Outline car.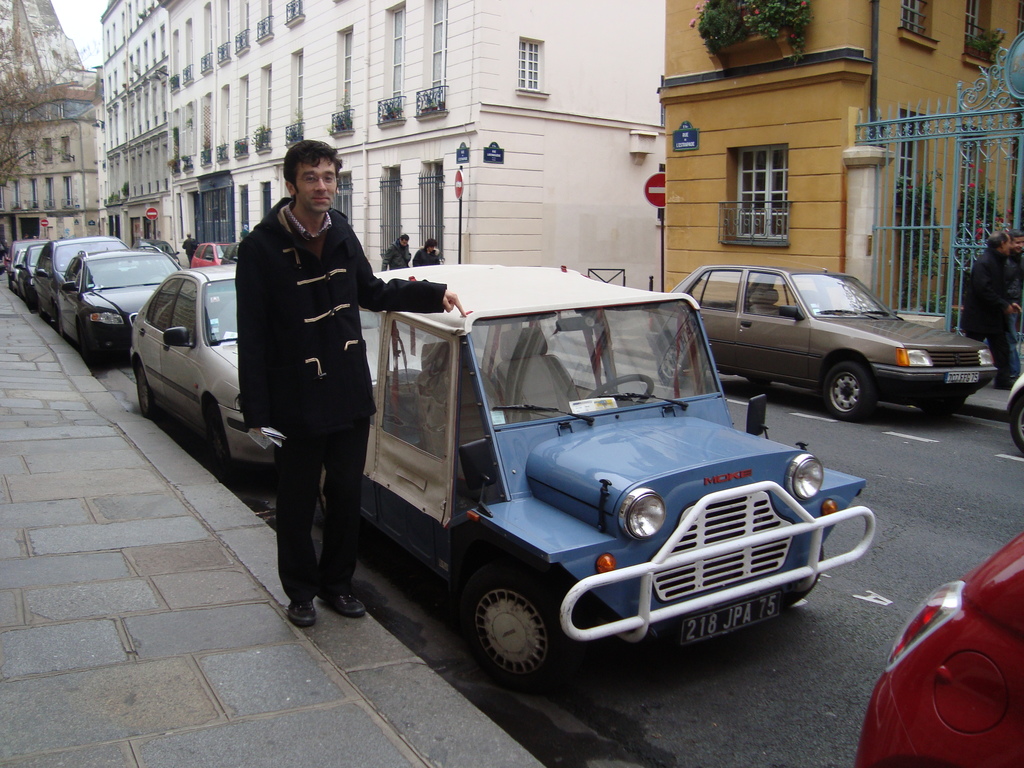
Outline: {"left": 317, "top": 259, "right": 875, "bottom": 675}.
